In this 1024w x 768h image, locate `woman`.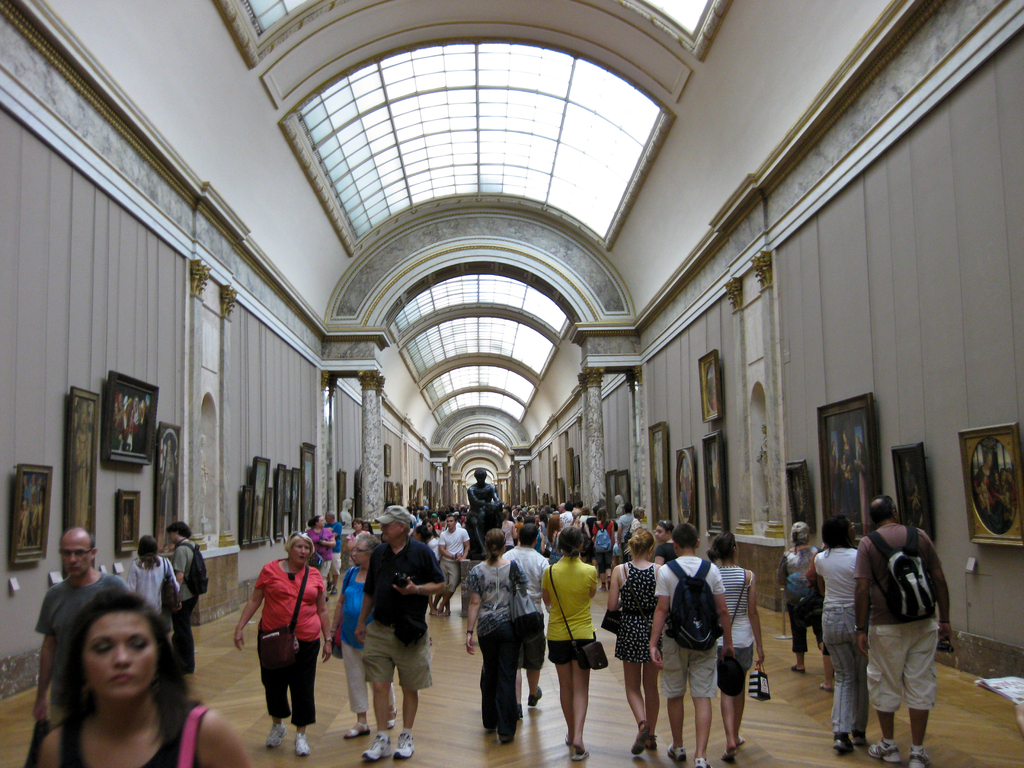
Bounding box: locate(418, 516, 444, 617).
